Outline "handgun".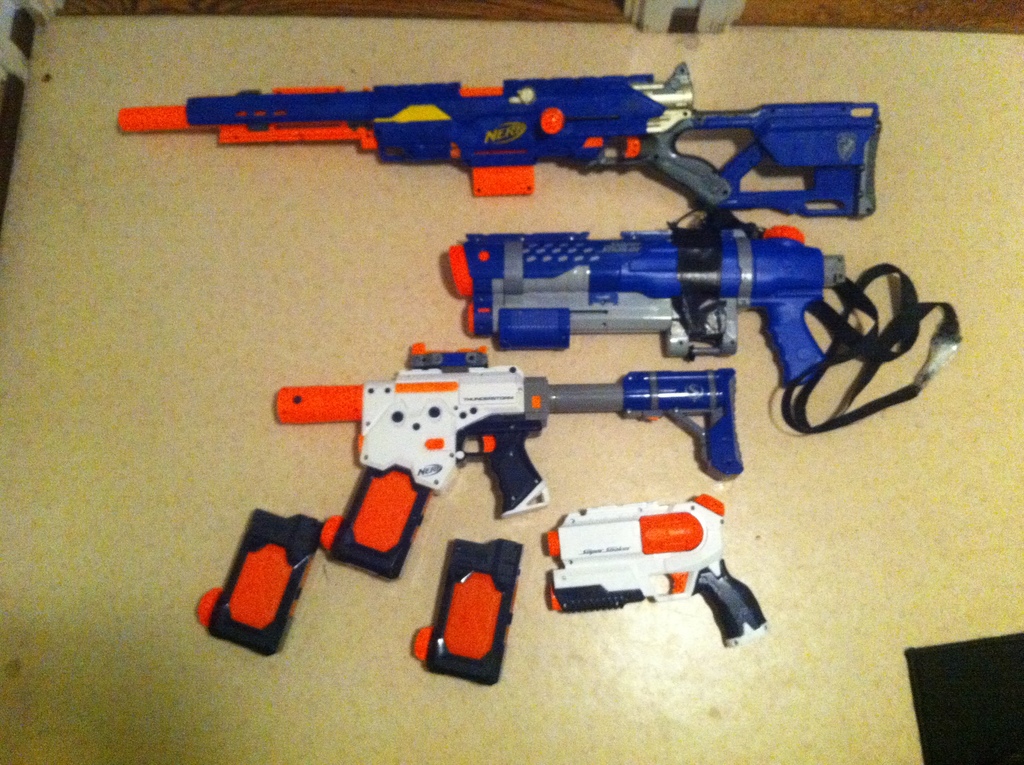
Outline: (x1=276, y1=337, x2=741, y2=518).
